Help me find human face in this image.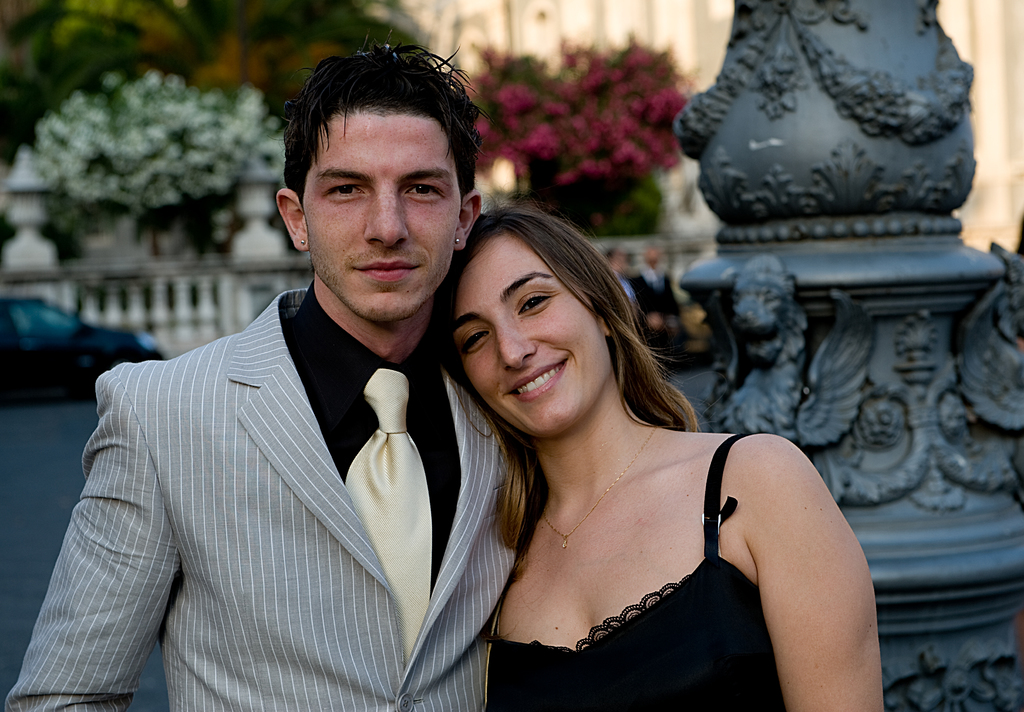
Found it: 304:111:461:324.
